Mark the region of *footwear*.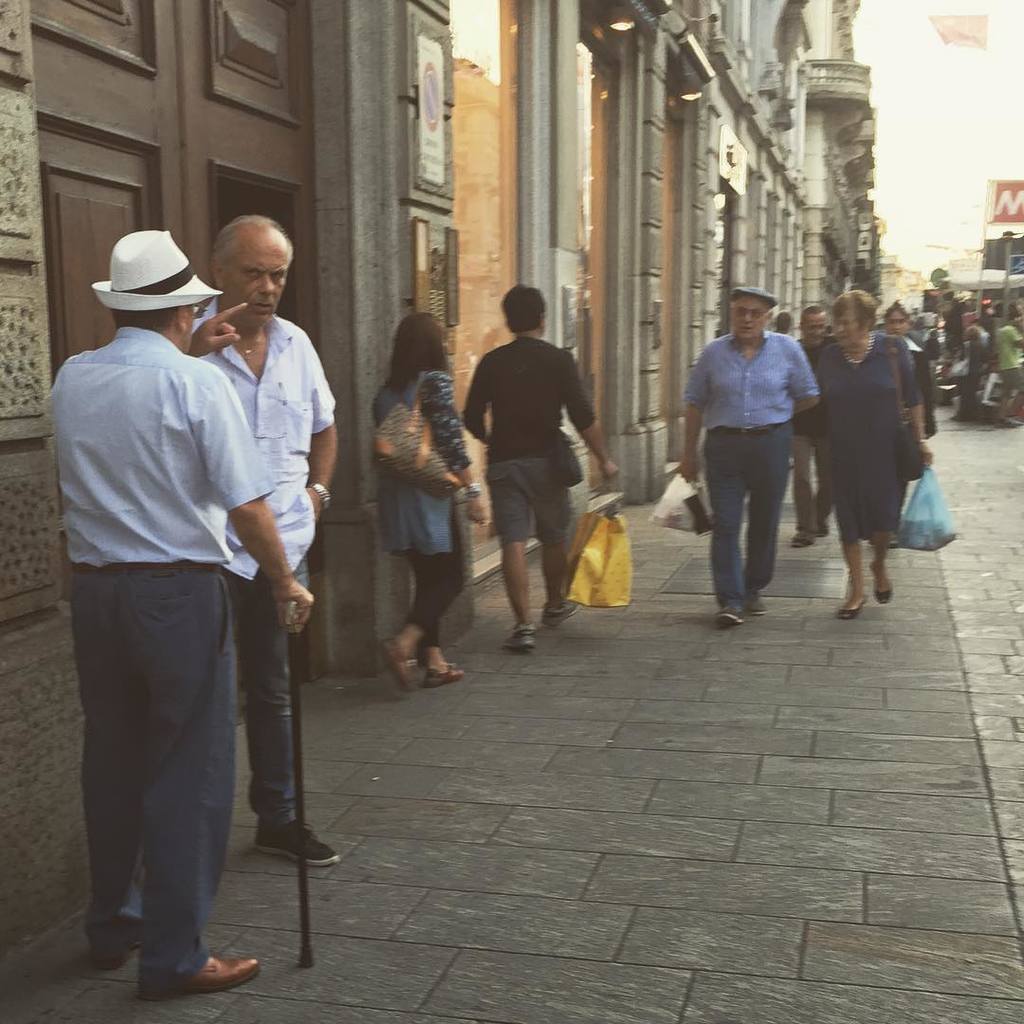
Region: (x1=790, y1=533, x2=813, y2=547).
